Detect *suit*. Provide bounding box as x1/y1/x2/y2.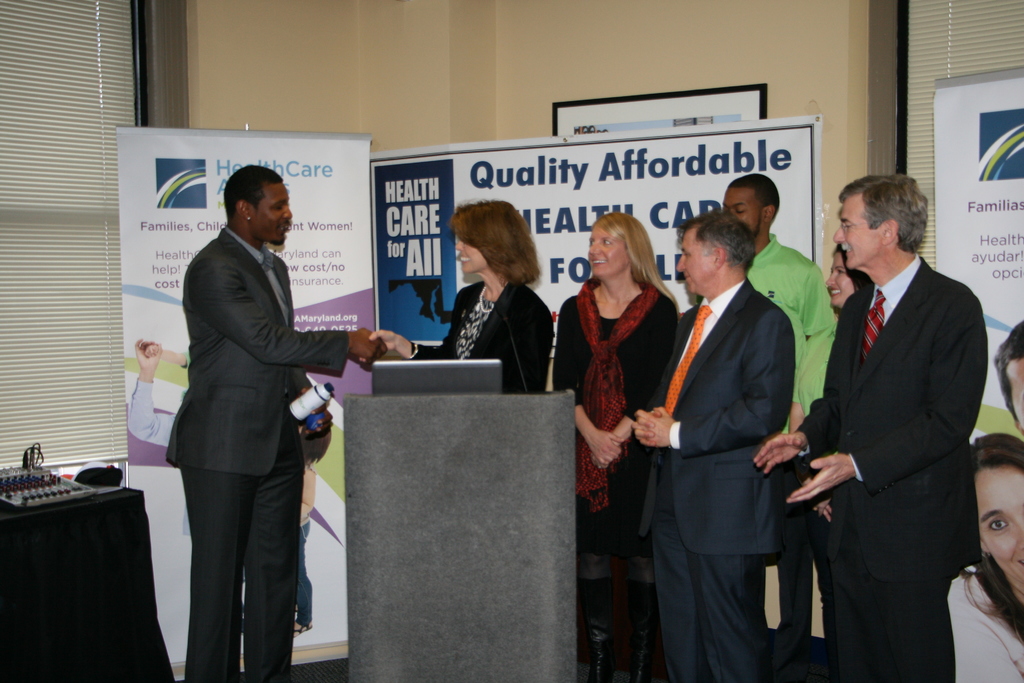
641/277/796/682.
